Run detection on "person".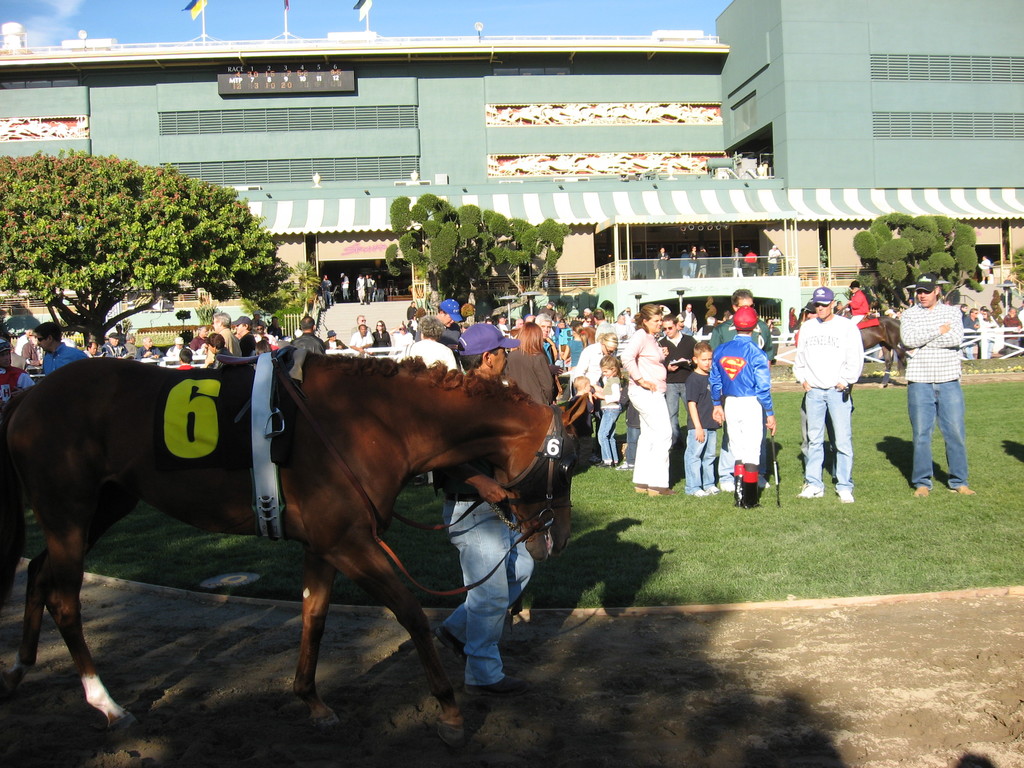
Result: (x1=787, y1=283, x2=861, y2=504).
